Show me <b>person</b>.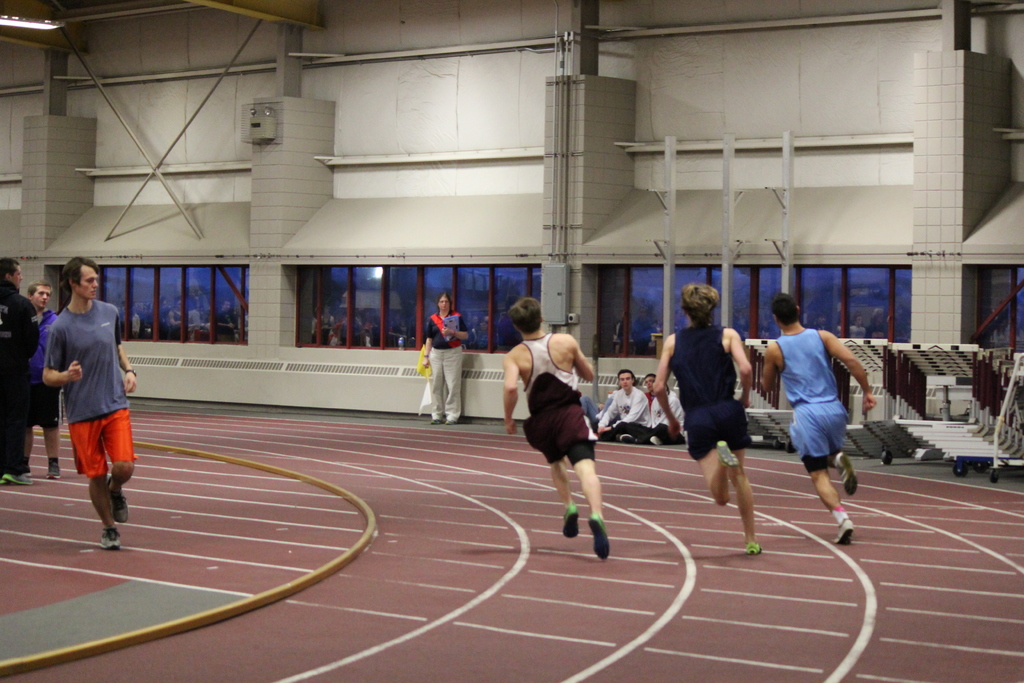
<b>person</b> is here: BBox(44, 248, 148, 540).
